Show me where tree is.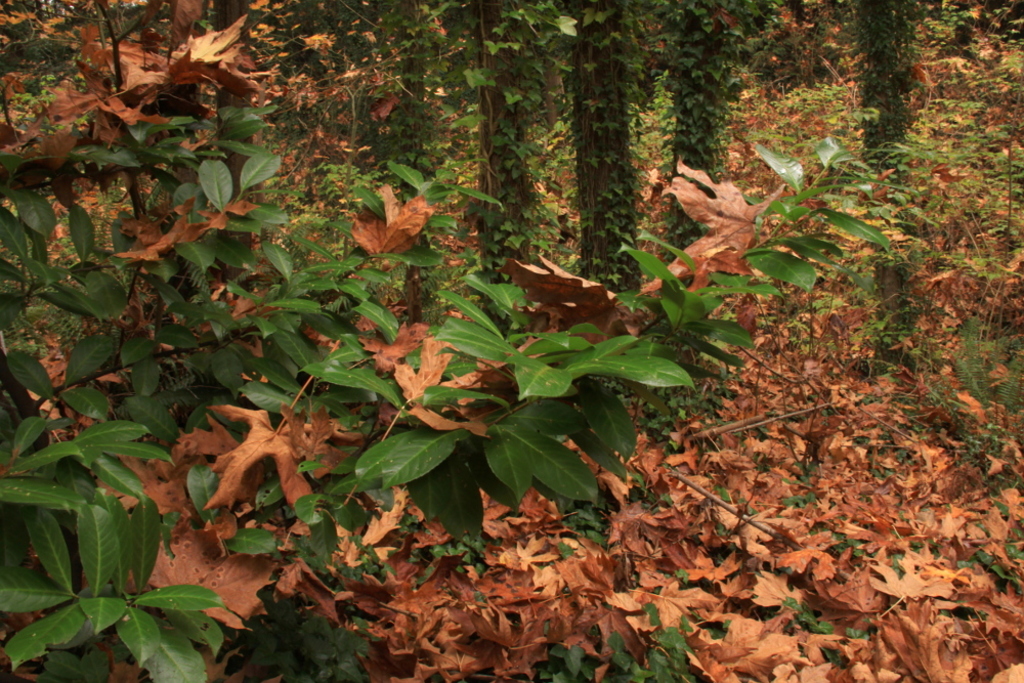
tree is at [left=561, top=0, right=637, bottom=298].
